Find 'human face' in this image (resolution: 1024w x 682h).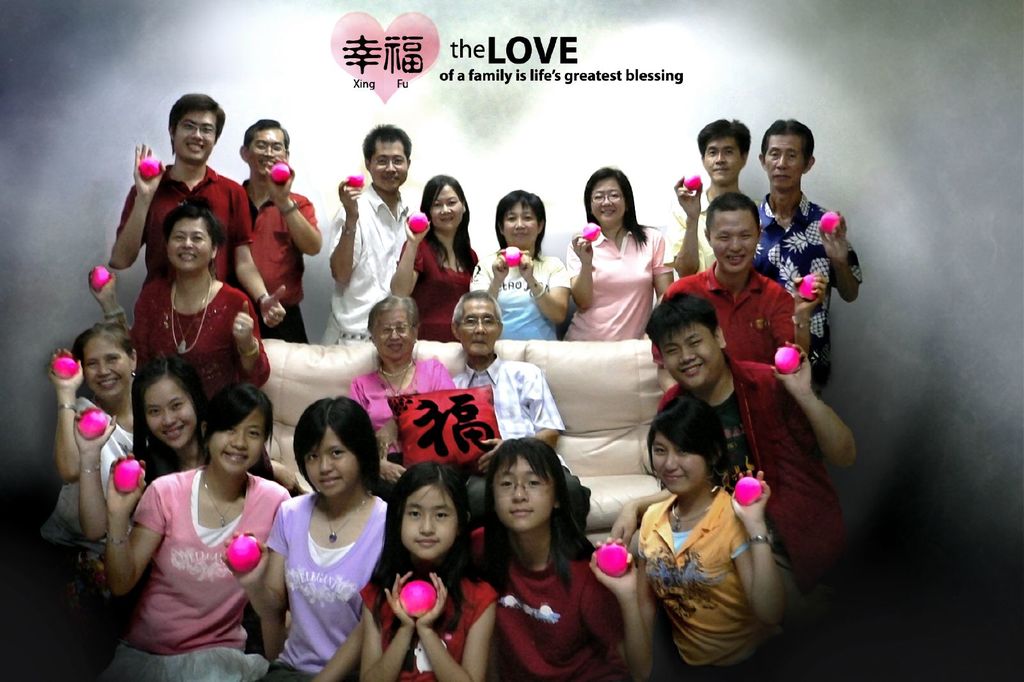
Rect(660, 325, 721, 392).
